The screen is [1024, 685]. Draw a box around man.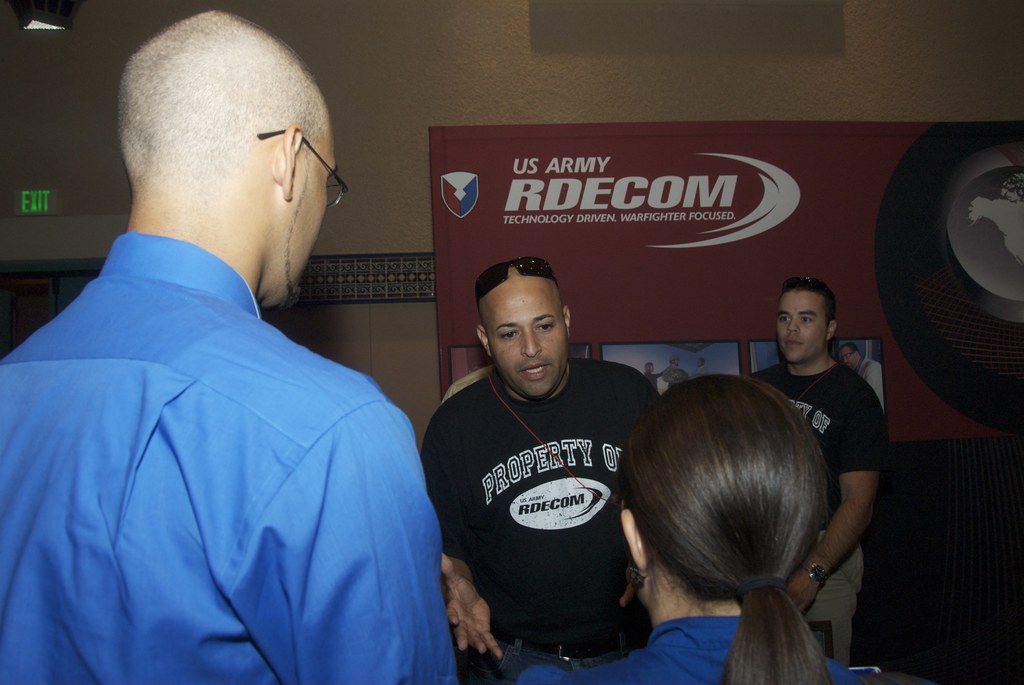
Rect(744, 275, 884, 671).
